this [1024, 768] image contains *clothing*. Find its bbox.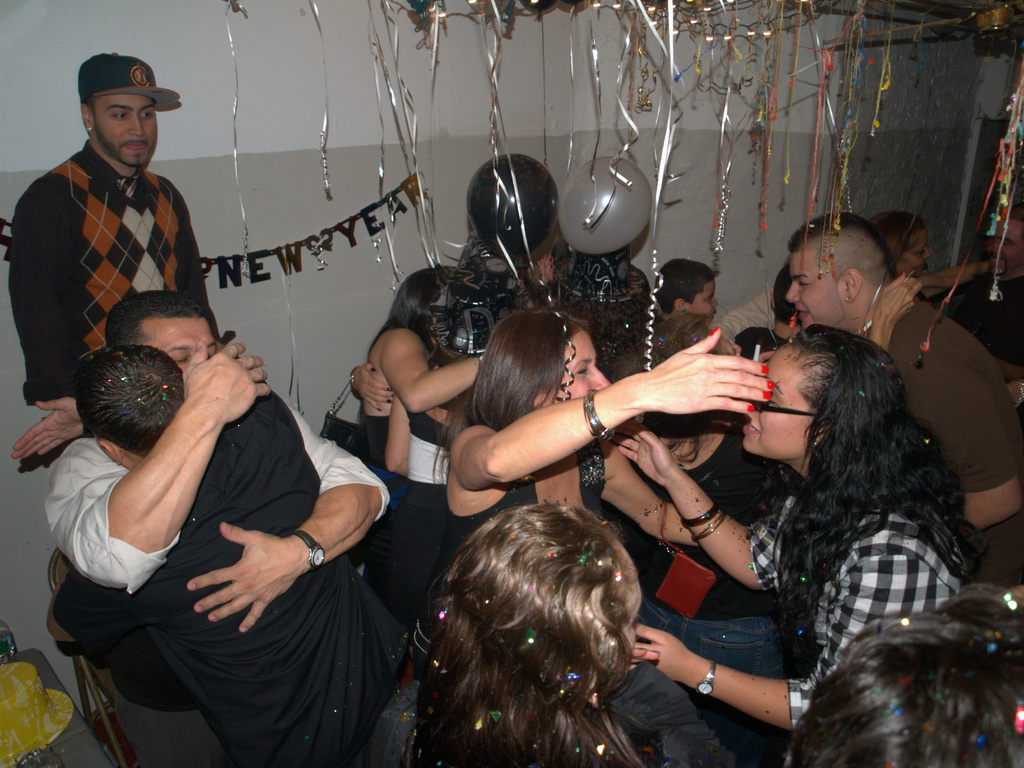
Rect(42, 398, 394, 591).
